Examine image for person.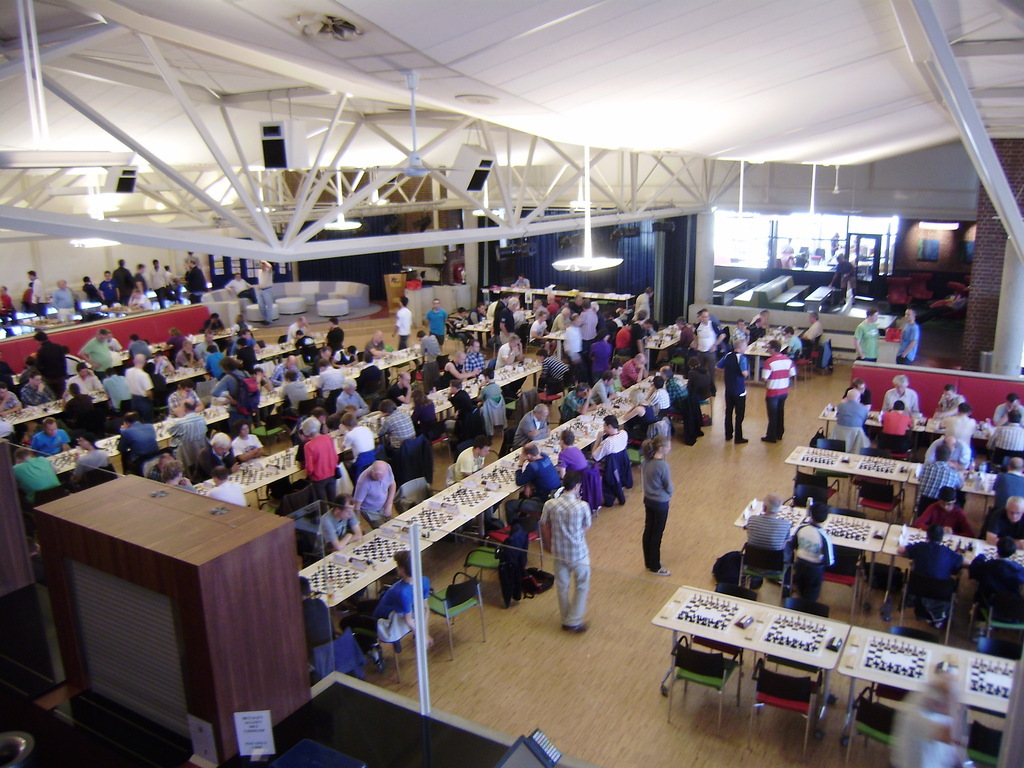
Examination result: [left=502, top=393, right=555, bottom=446].
